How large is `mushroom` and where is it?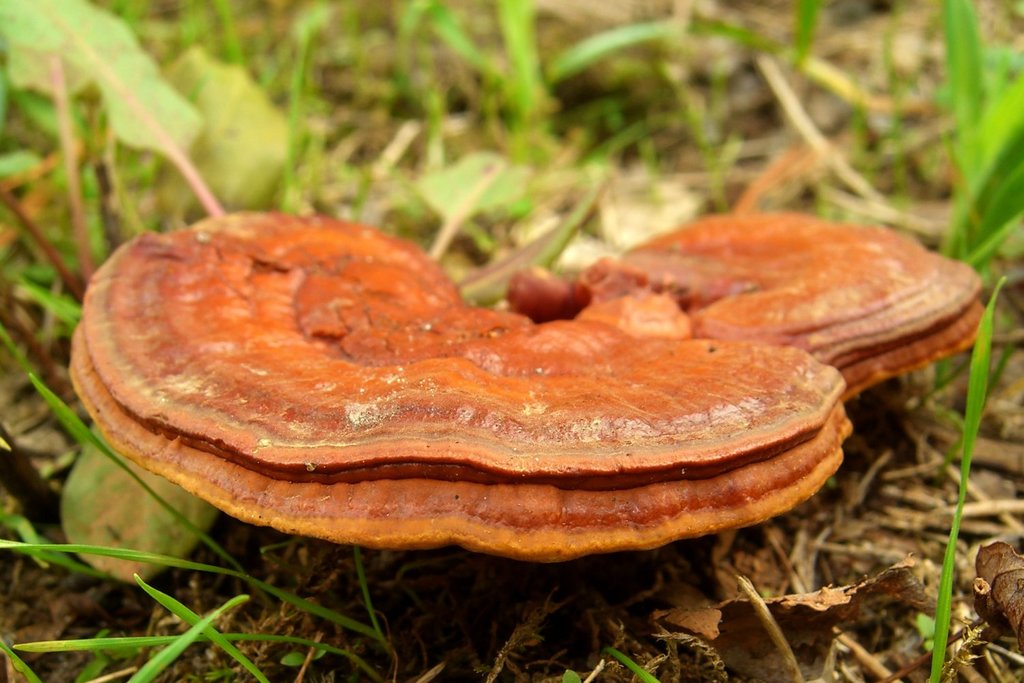
Bounding box: rect(476, 183, 993, 402).
